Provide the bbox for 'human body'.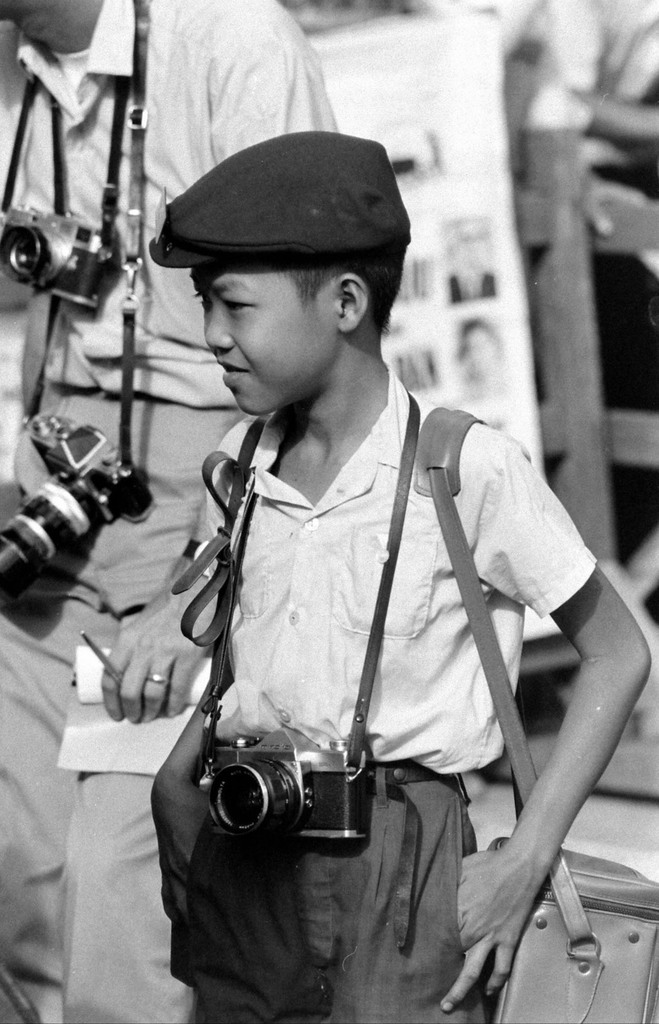
(448, 320, 505, 403).
